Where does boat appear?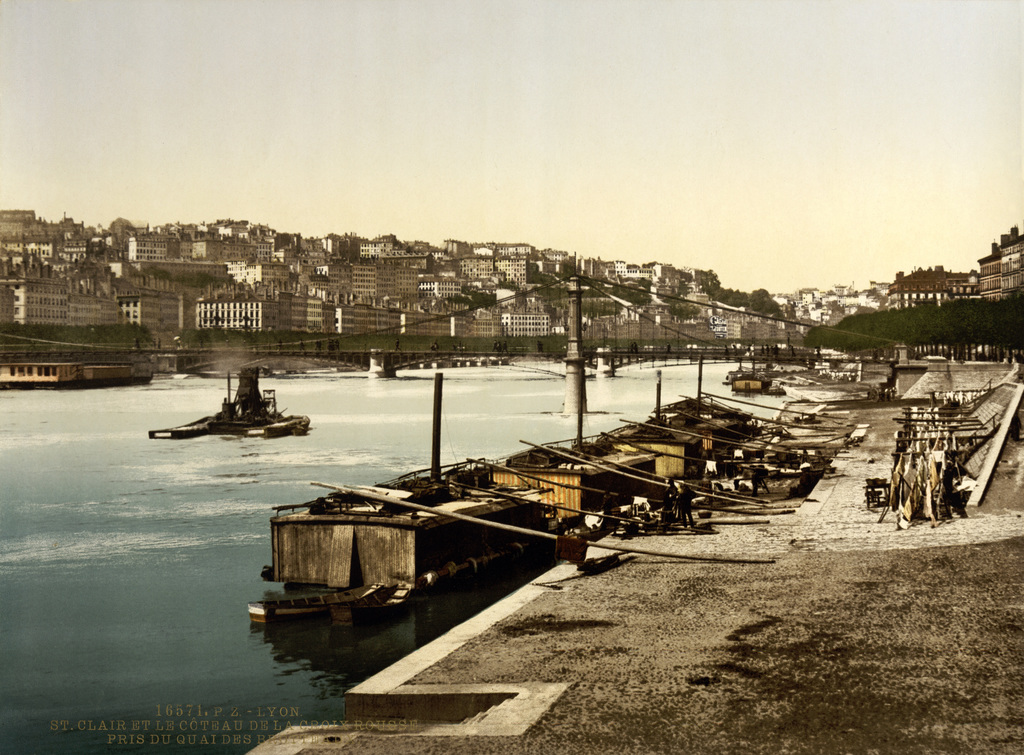
Appears at box(245, 574, 387, 628).
